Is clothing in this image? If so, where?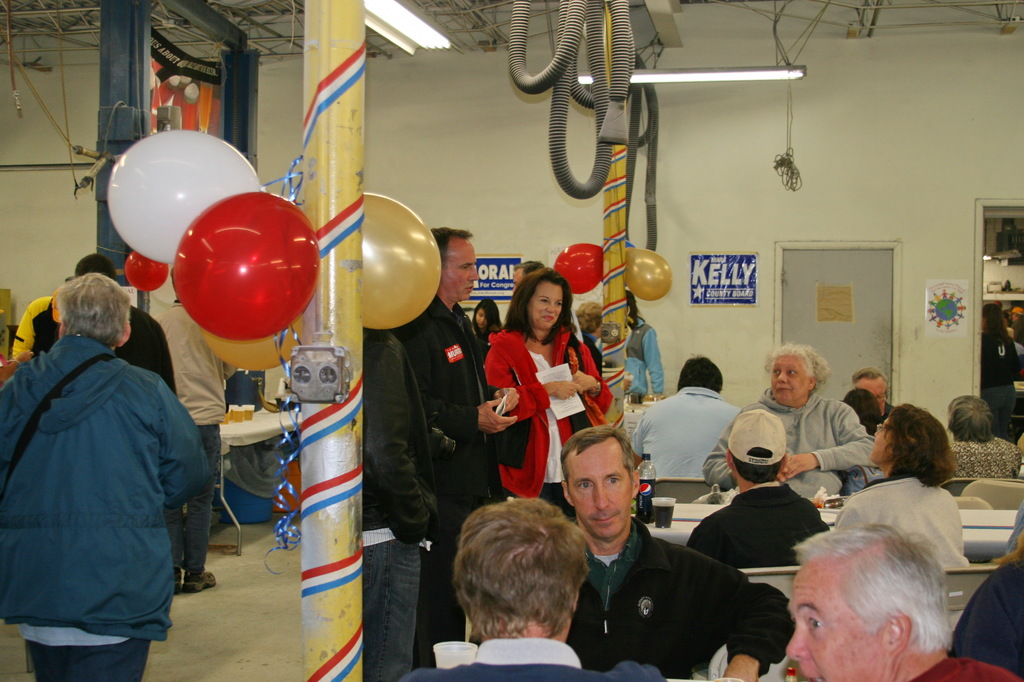
Yes, at {"left": 906, "top": 657, "right": 1014, "bottom": 681}.
